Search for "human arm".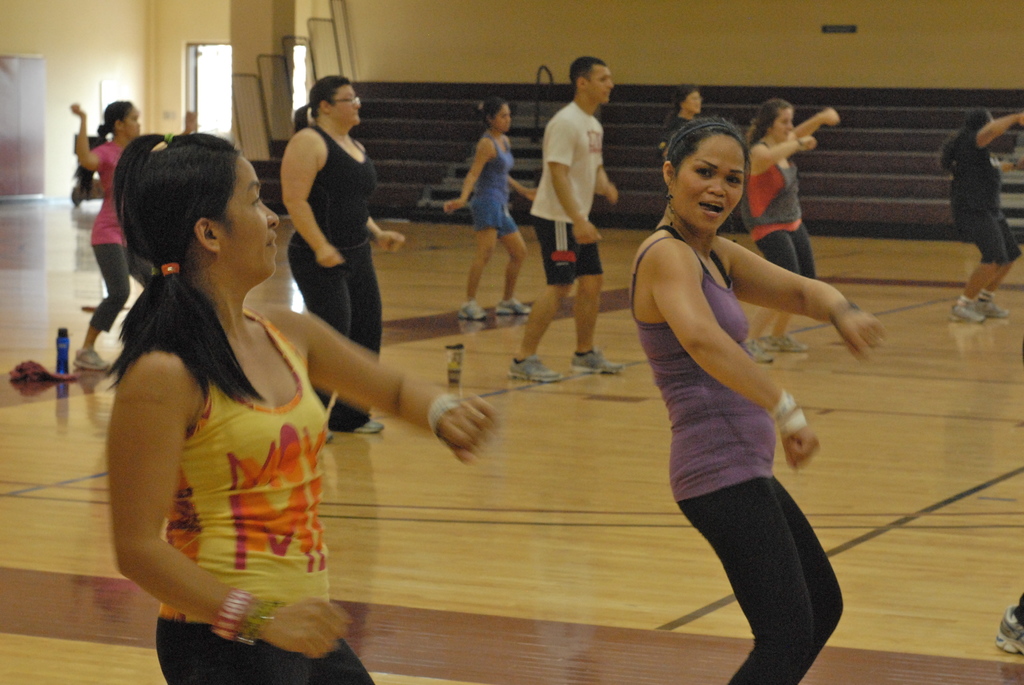
Found at crop(438, 120, 502, 219).
